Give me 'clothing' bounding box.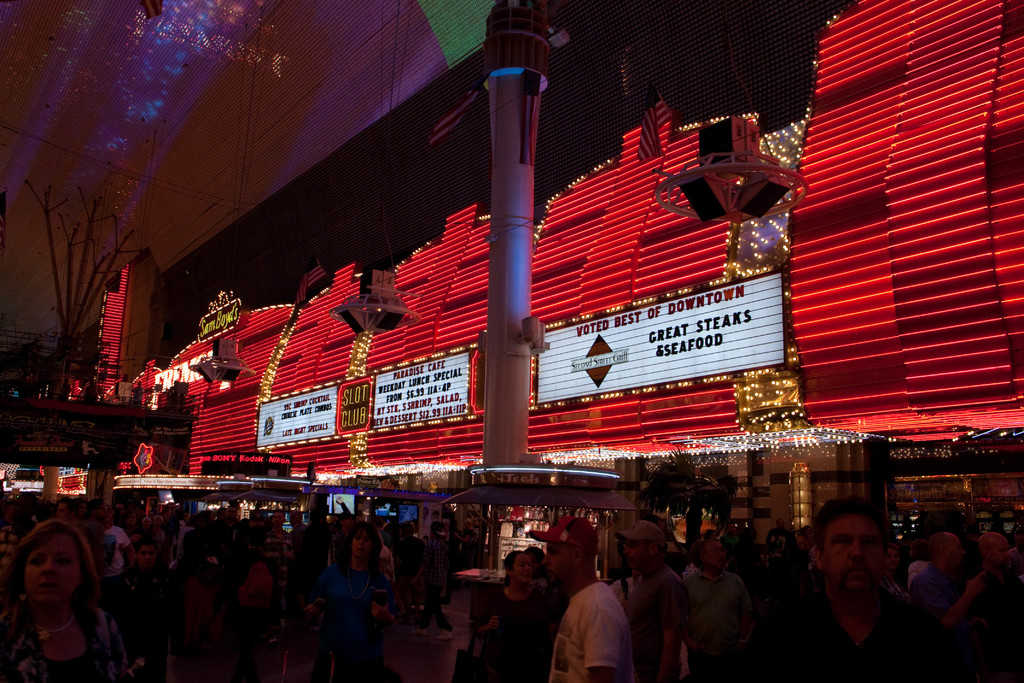
x1=713, y1=578, x2=930, y2=682.
